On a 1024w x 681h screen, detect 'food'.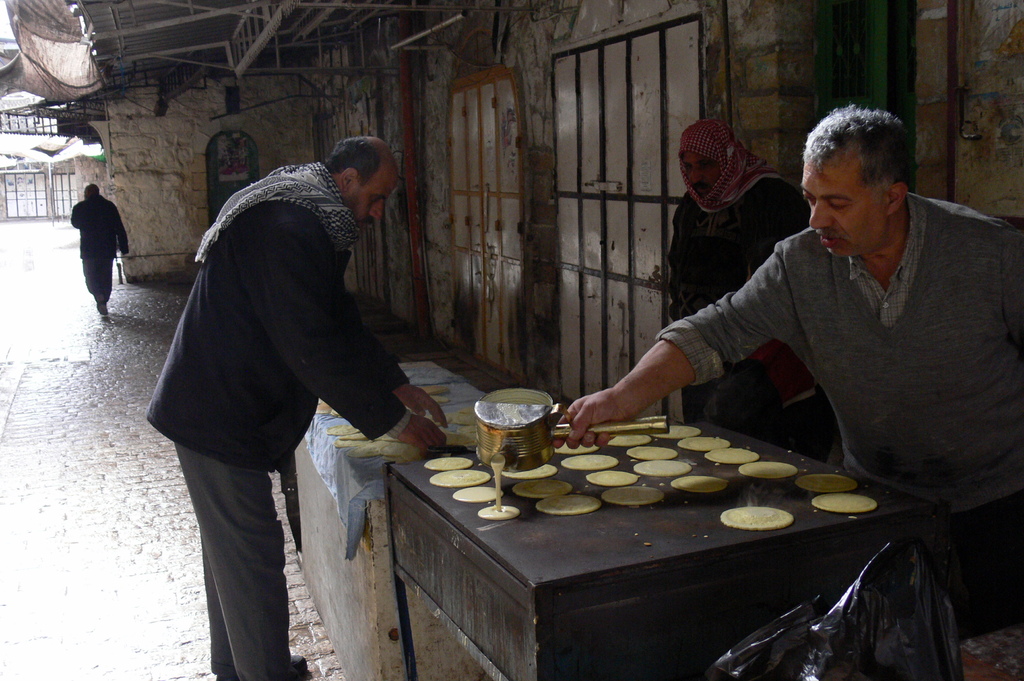
bbox(513, 476, 573, 498).
